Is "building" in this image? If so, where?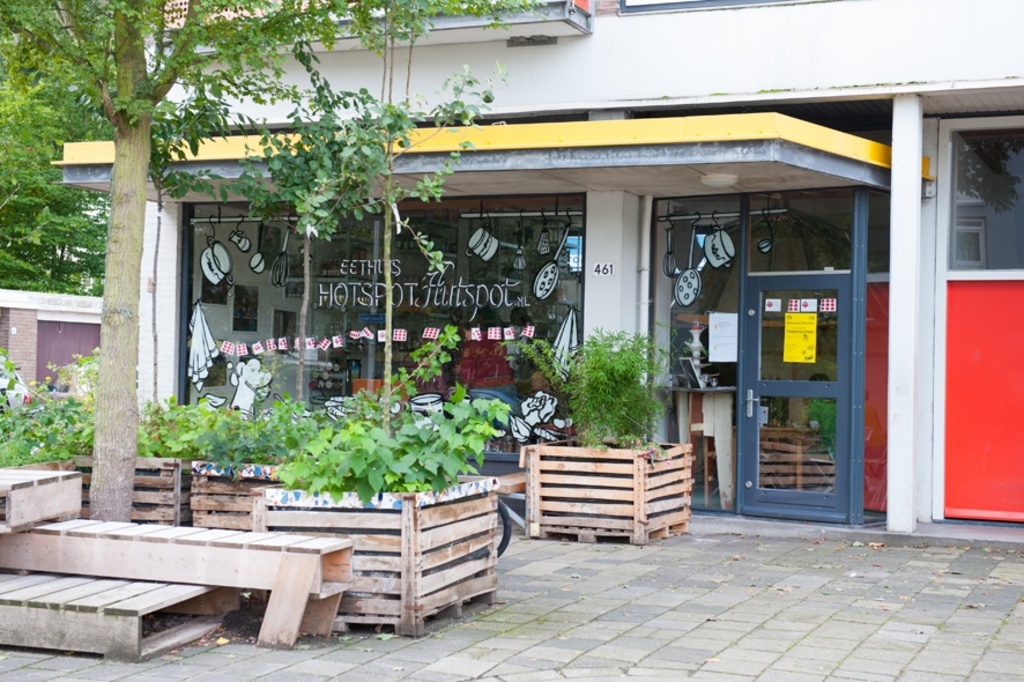
Yes, at box(47, 0, 1023, 522).
